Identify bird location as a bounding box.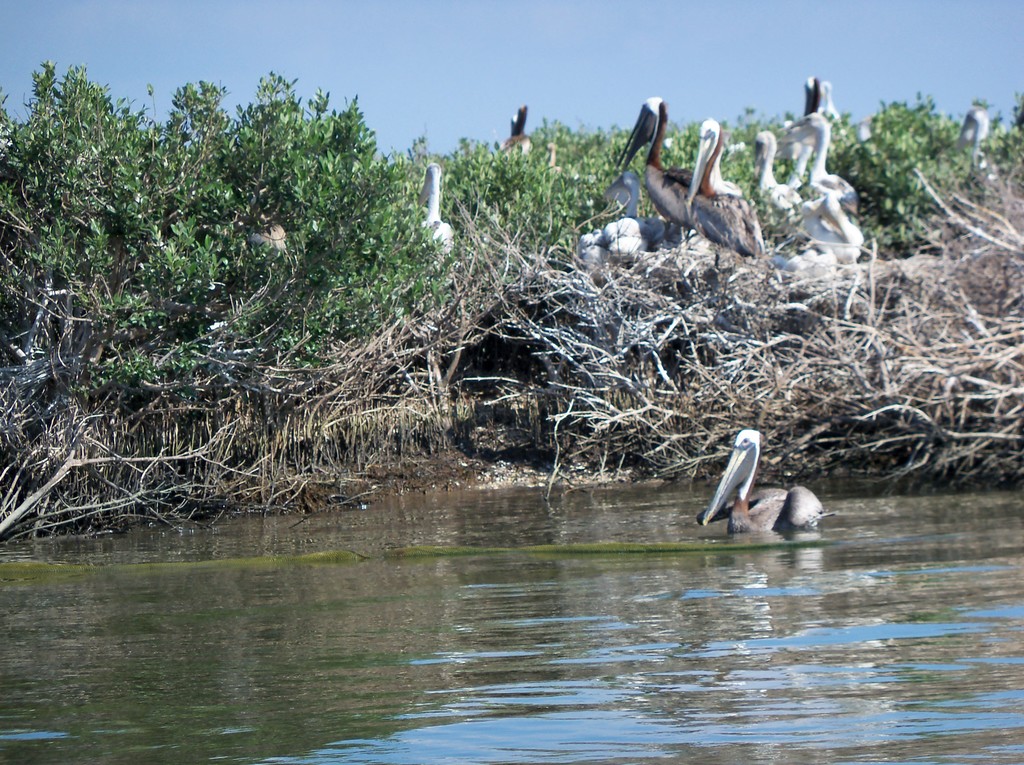
x1=244 y1=189 x2=303 y2=266.
